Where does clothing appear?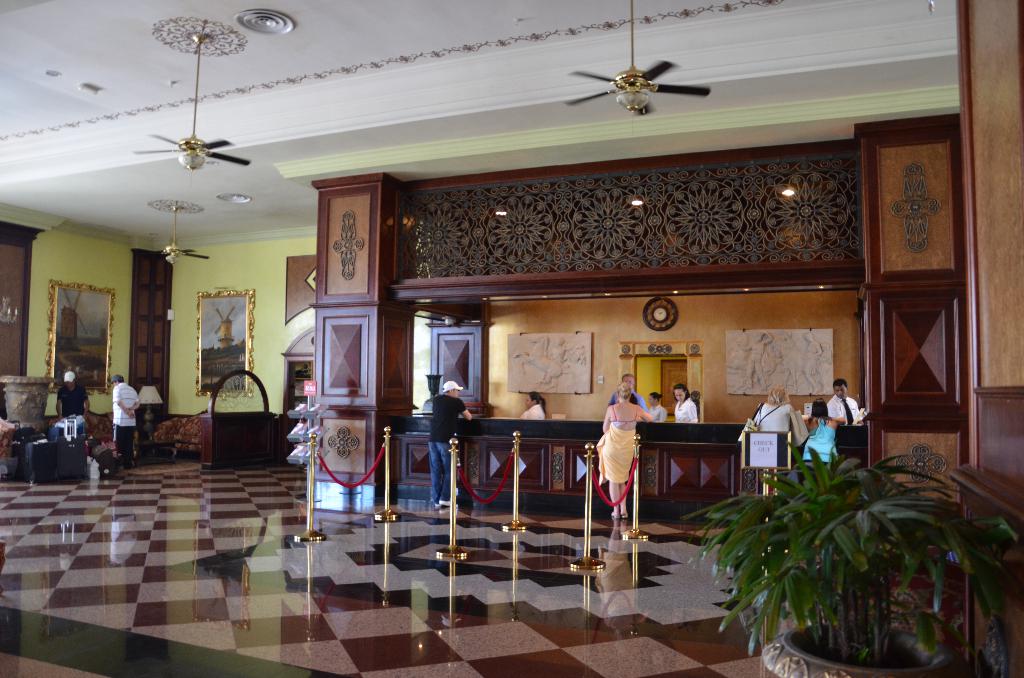
Appears at {"left": 107, "top": 383, "right": 141, "bottom": 462}.
